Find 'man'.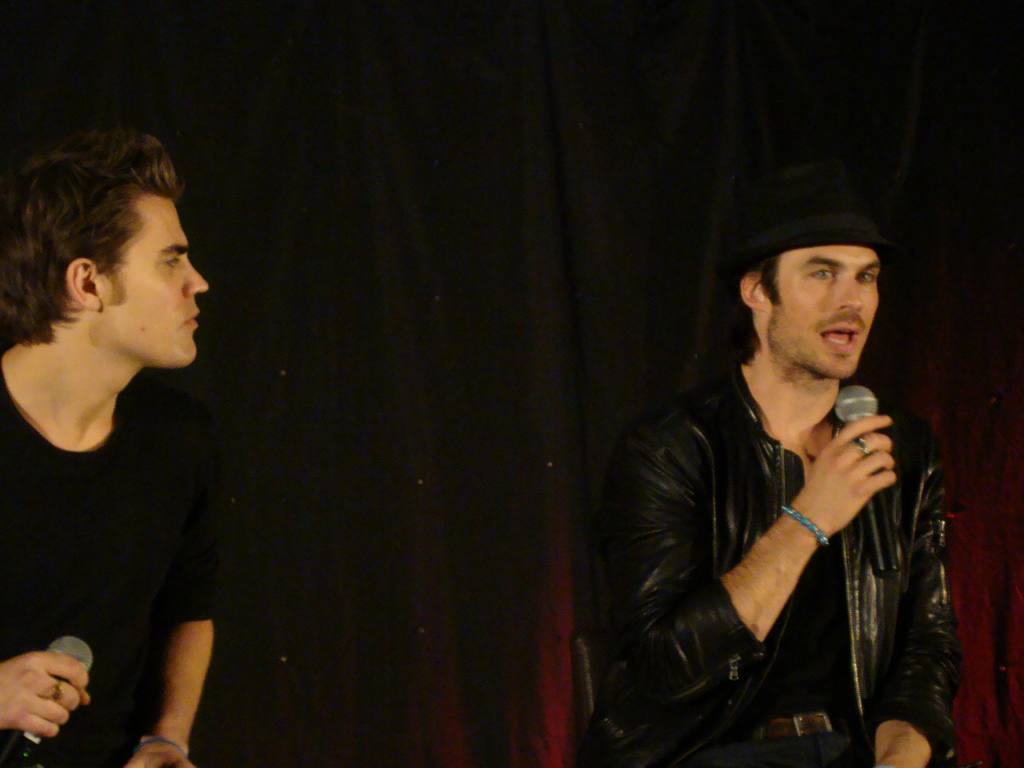
(589,184,966,755).
